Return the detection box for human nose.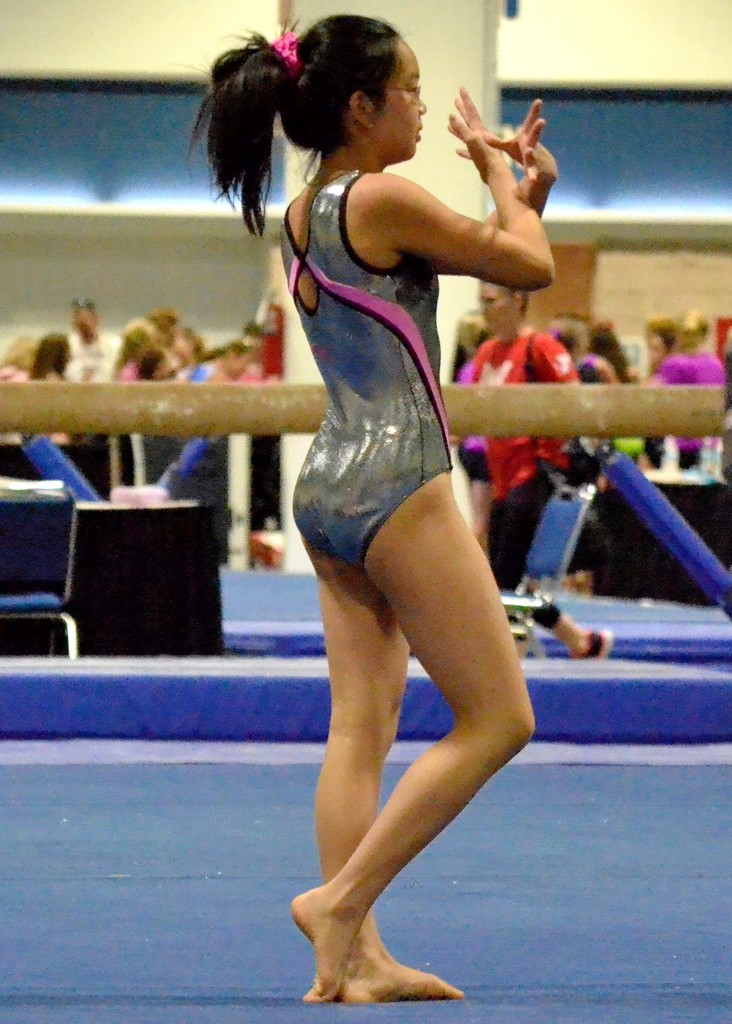
(left=415, top=99, right=425, bottom=109).
